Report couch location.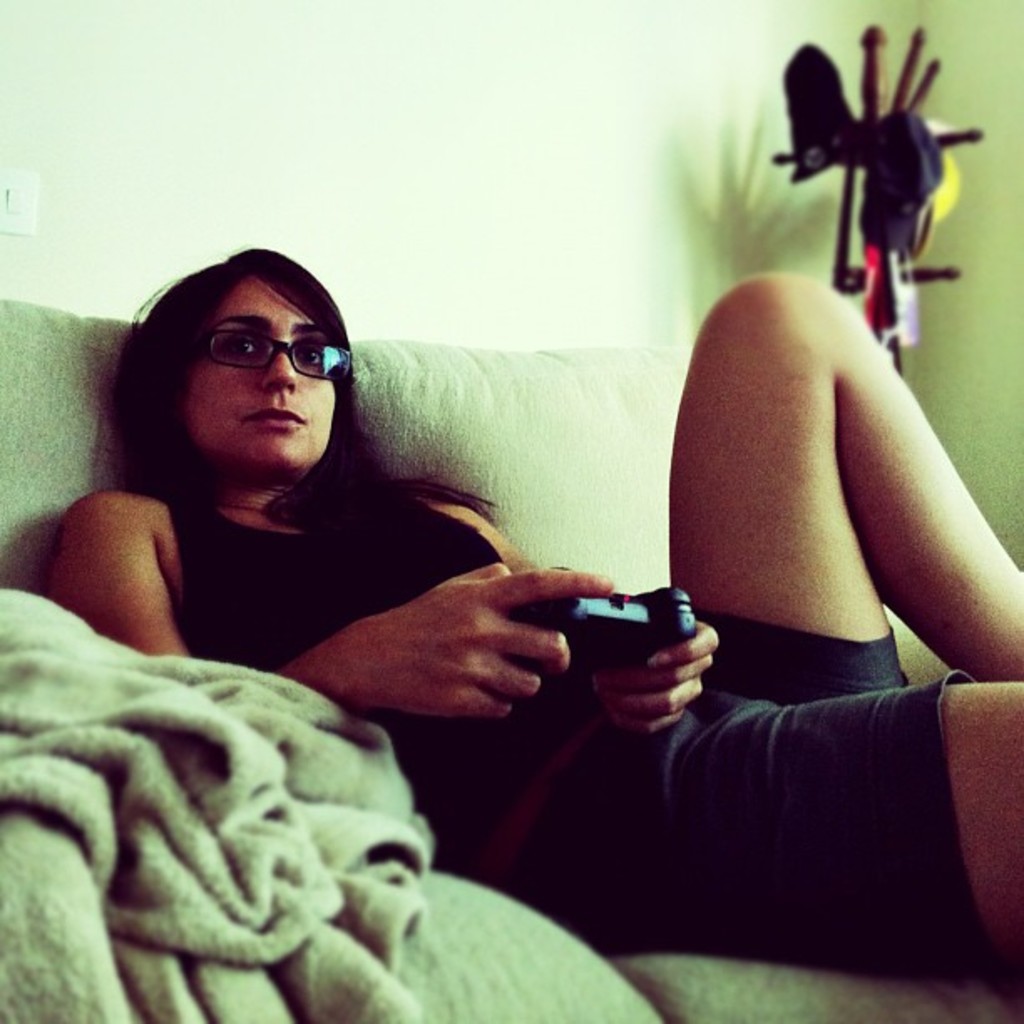
Report: {"x1": 0, "y1": 261, "x2": 959, "y2": 979}.
